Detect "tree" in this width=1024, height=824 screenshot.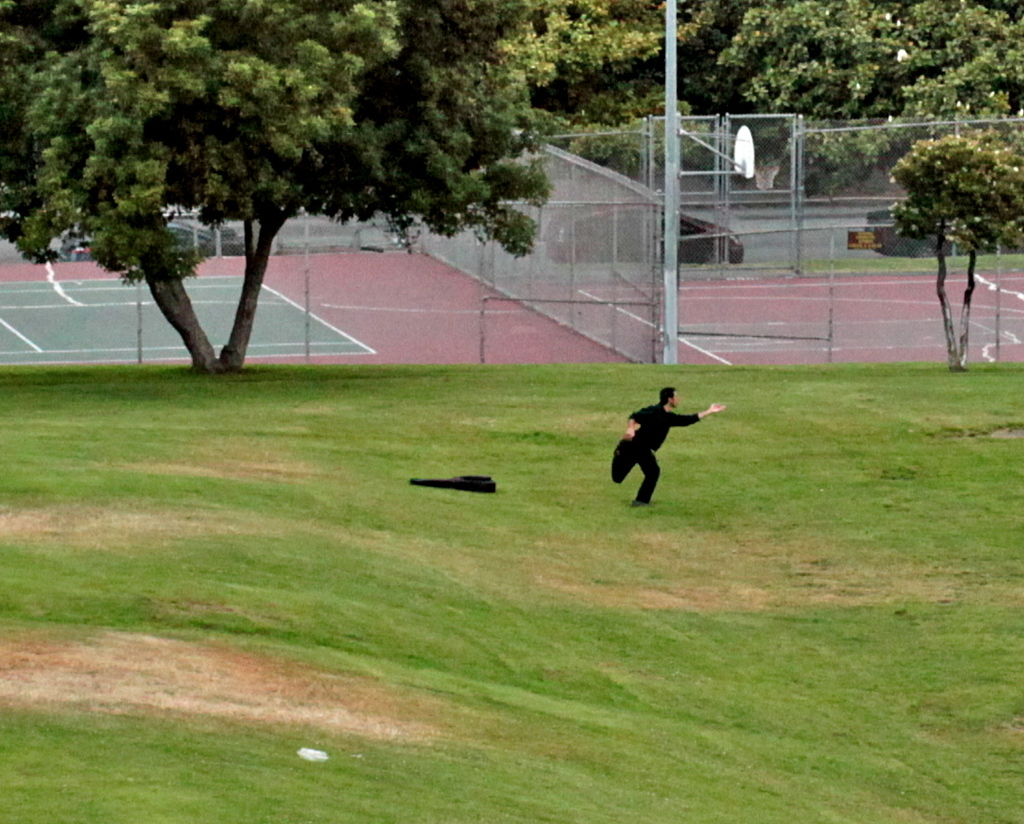
Detection: [x1=723, y1=0, x2=959, y2=199].
